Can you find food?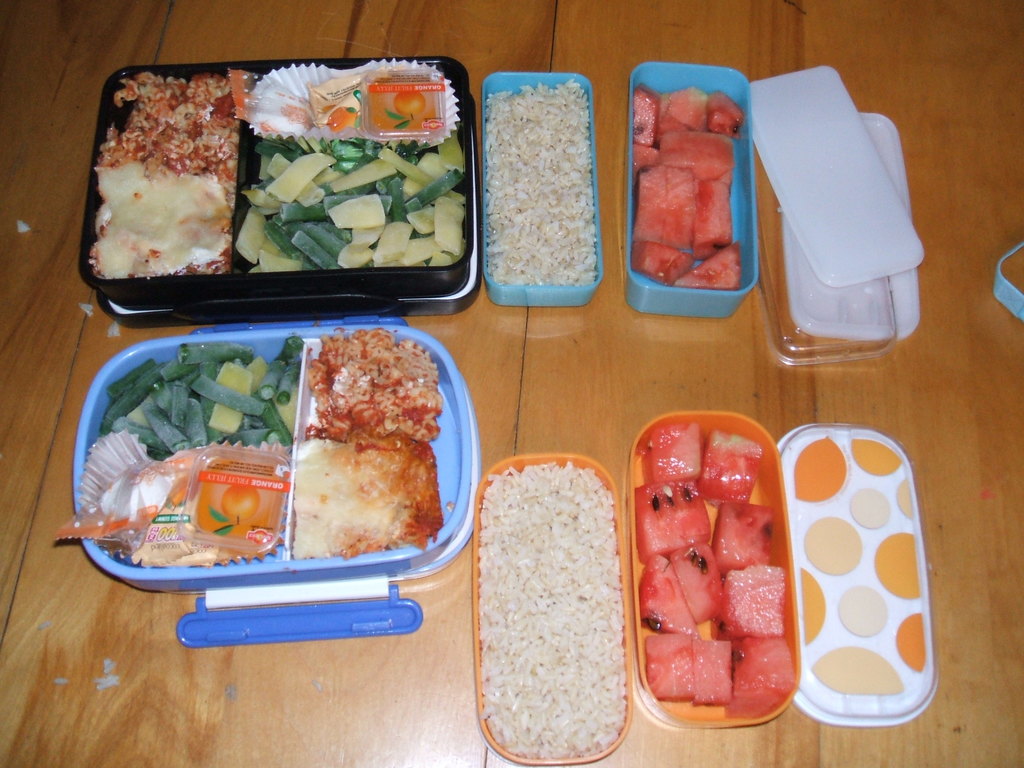
Yes, bounding box: [left=632, top=82, right=746, bottom=289].
